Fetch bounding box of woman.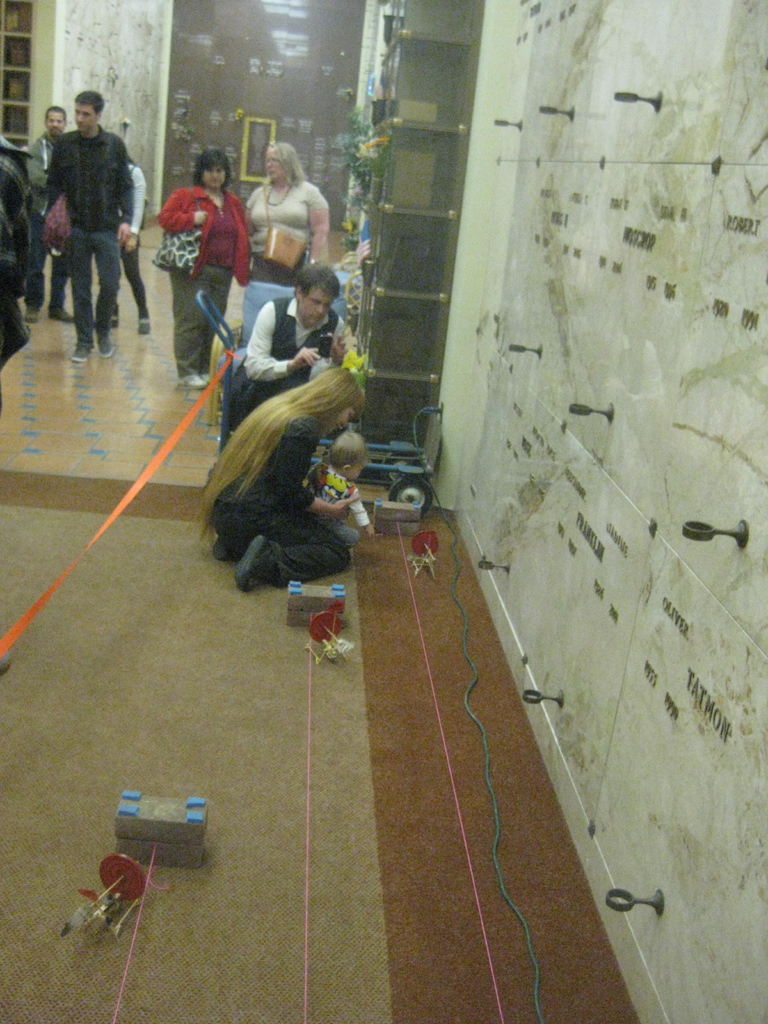
Bbox: locate(193, 360, 370, 588).
